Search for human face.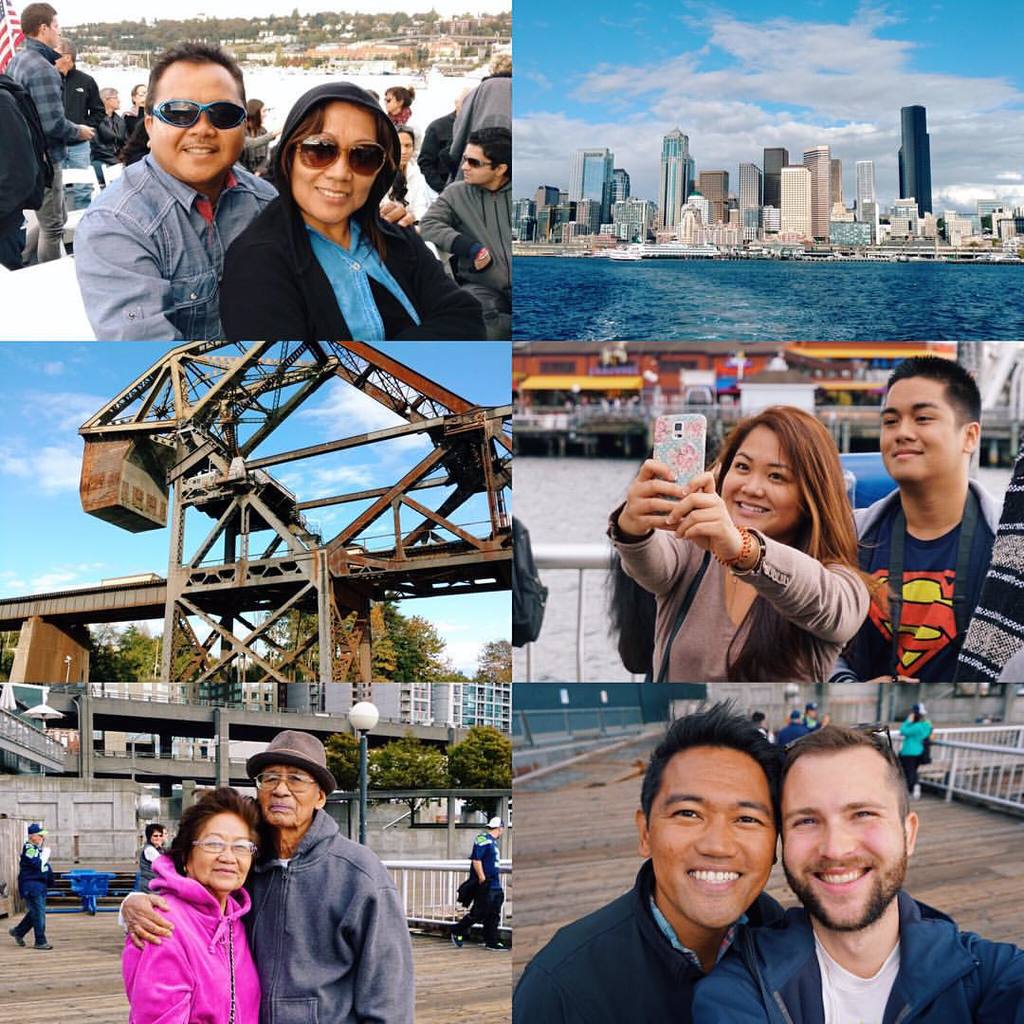
Found at <region>649, 748, 773, 926</region>.
